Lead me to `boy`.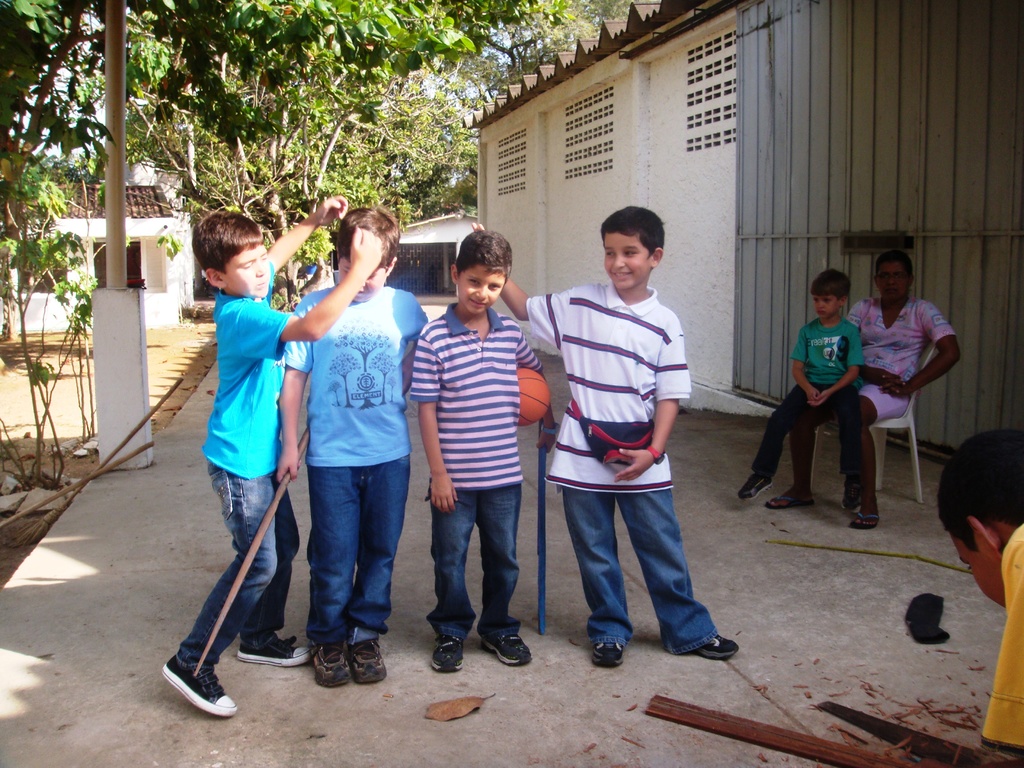
Lead to x1=506 y1=227 x2=719 y2=655.
